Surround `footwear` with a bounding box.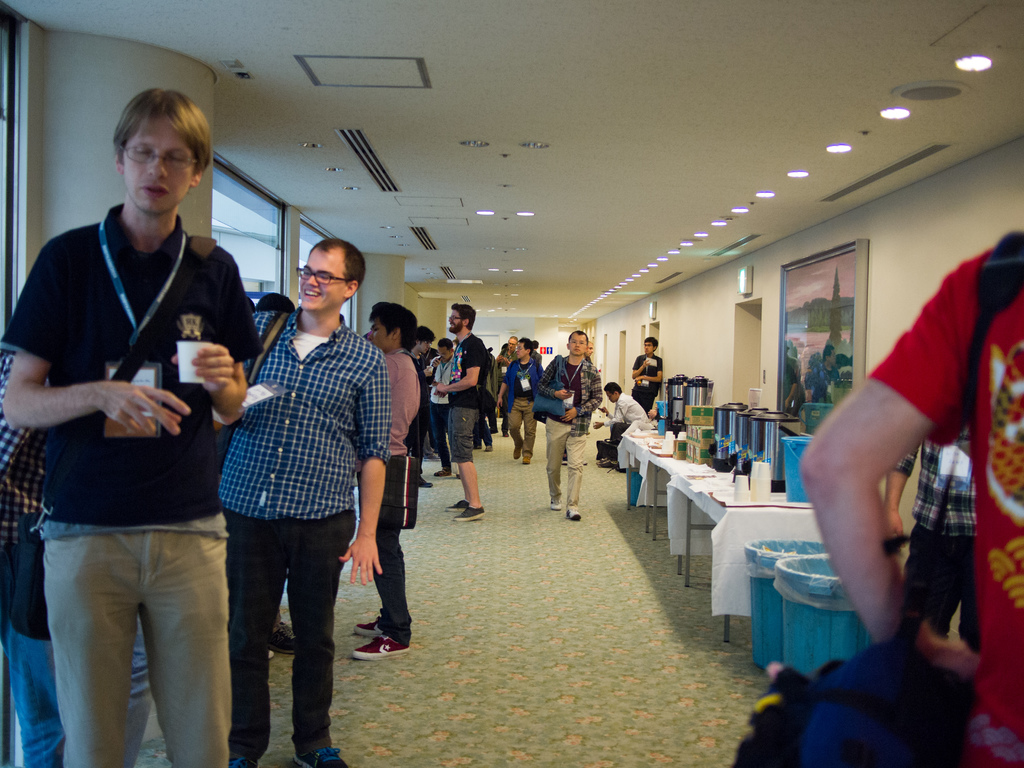
bbox(417, 477, 434, 487).
